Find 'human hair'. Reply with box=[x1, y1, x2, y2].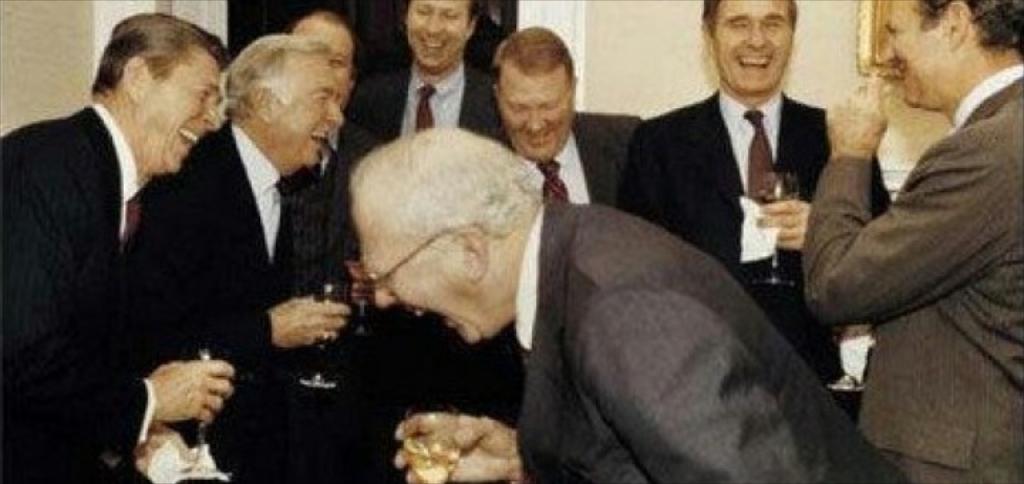
box=[218, 34, 330, 124].
